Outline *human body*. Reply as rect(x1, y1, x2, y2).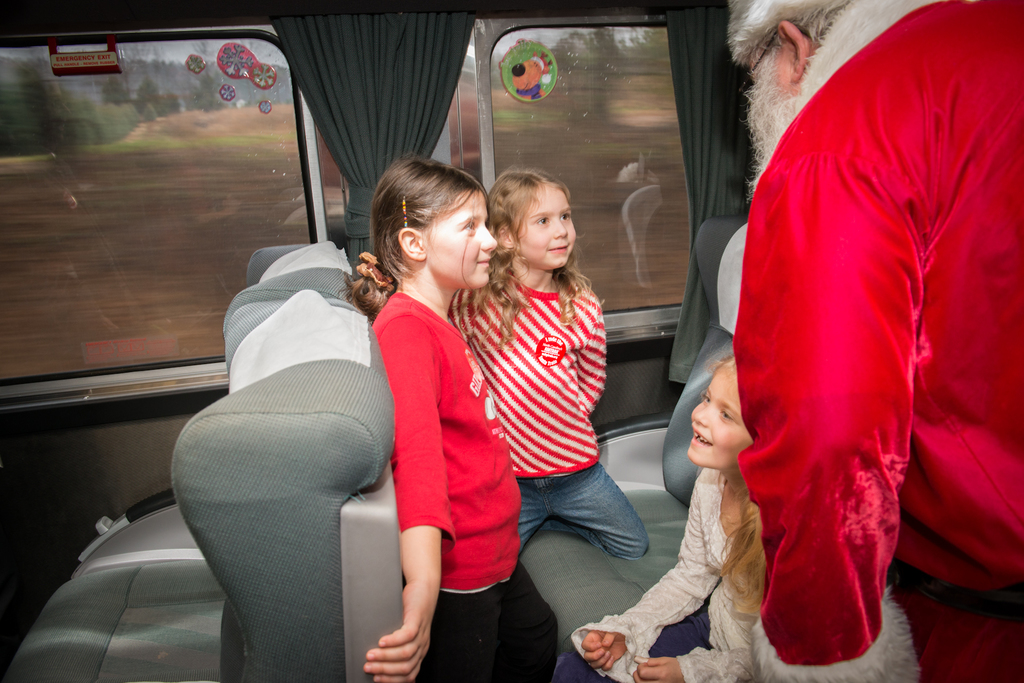
rect(445, 264, 648, 565).
